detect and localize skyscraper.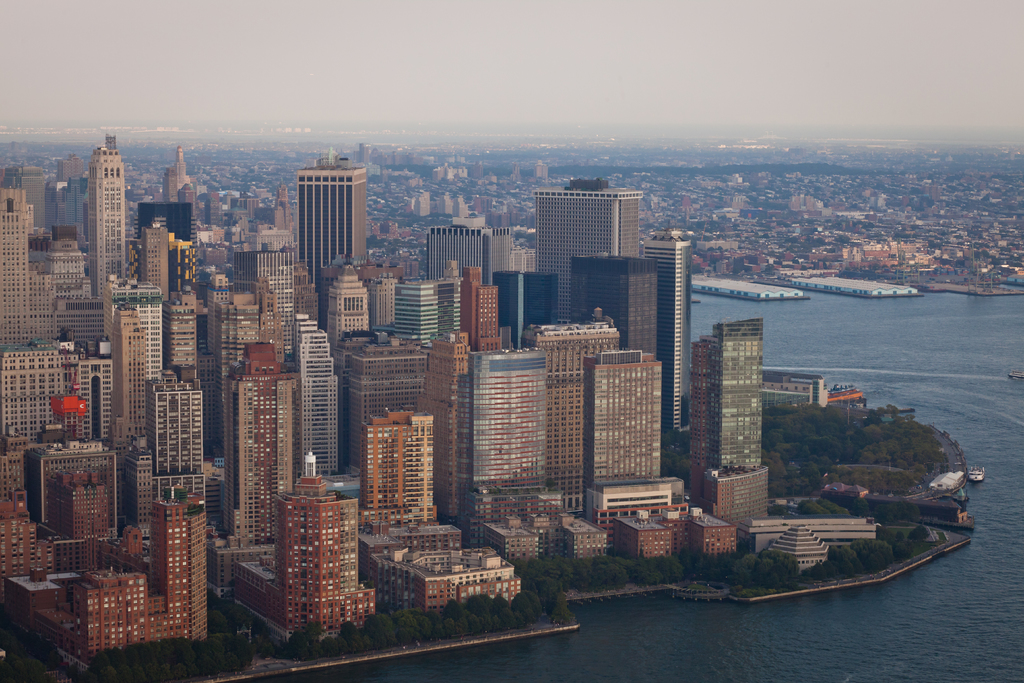
Localized at (x1=426, y1=230, x2=497, y2=295).
